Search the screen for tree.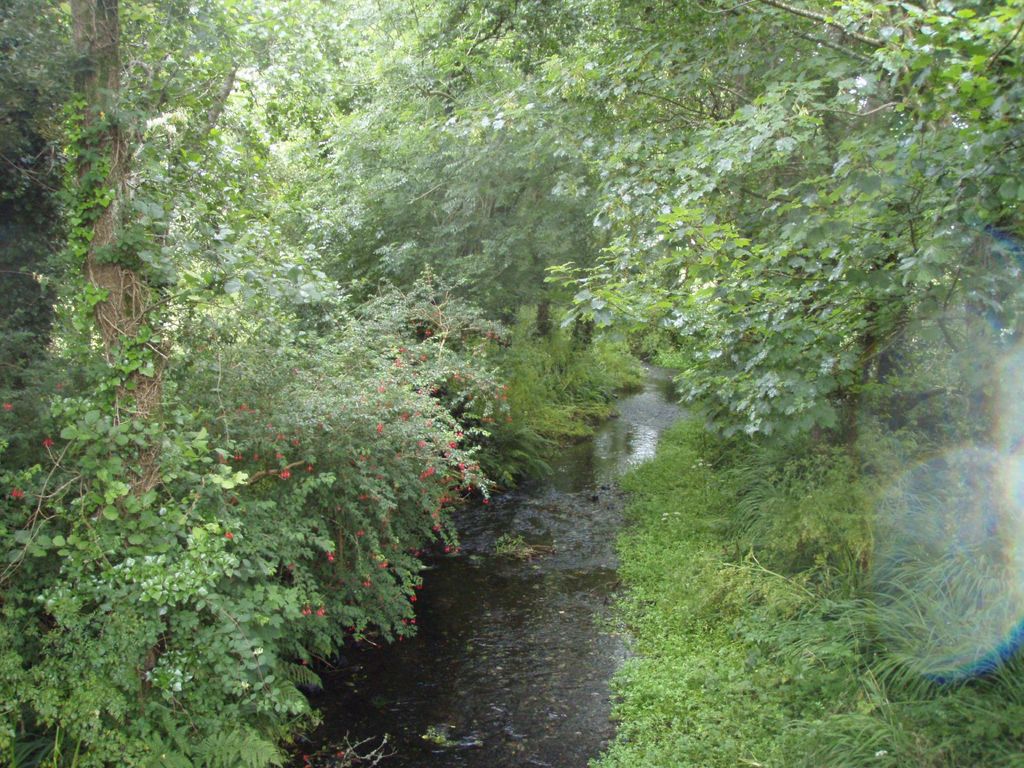
Found at box(473, 0, 1023, 430).
